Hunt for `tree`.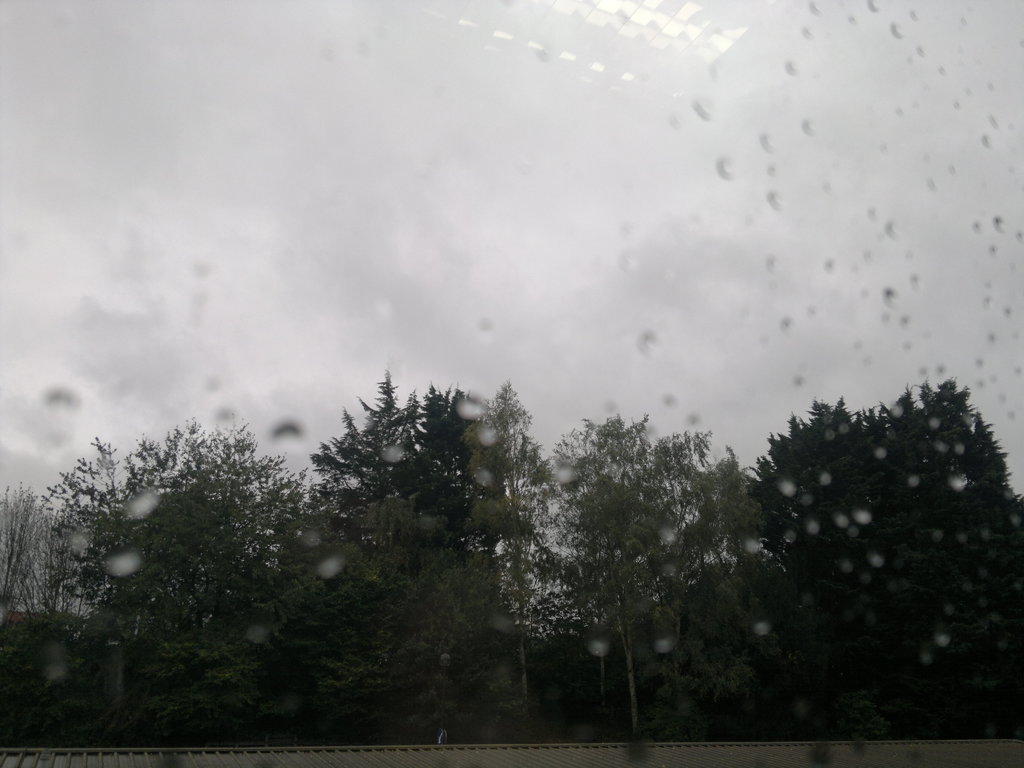
Hunted down at x1=0, y1=479, x2=39, y2=627.
